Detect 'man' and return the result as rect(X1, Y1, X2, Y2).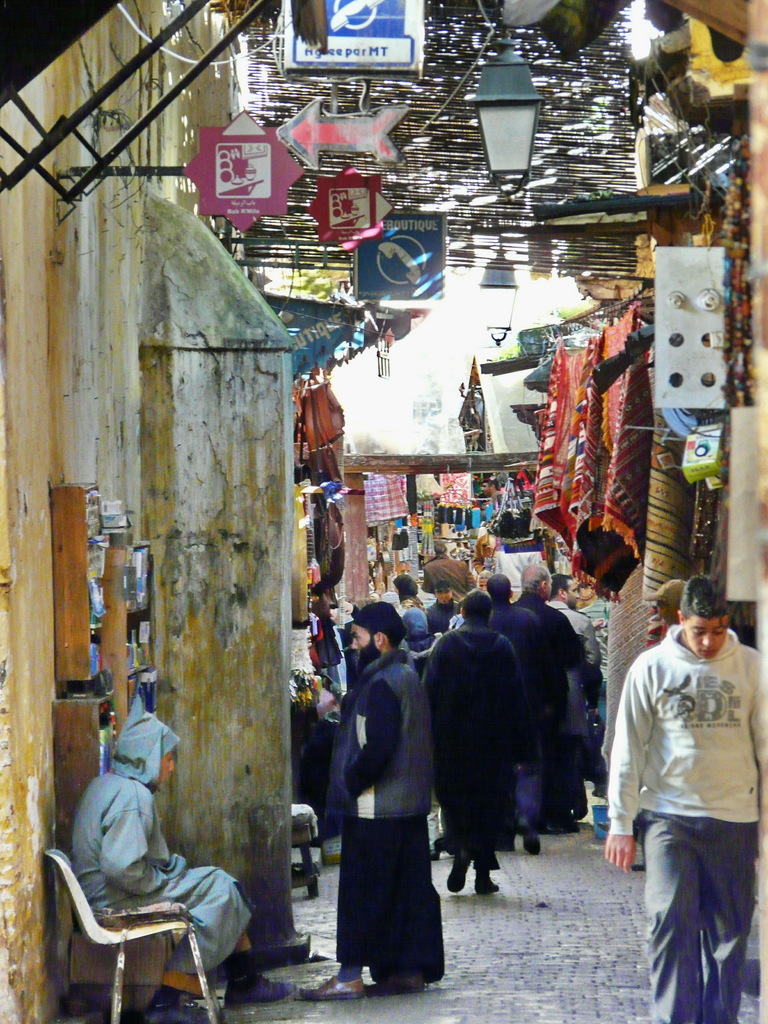
rect(606, 569, 762, 1011).
